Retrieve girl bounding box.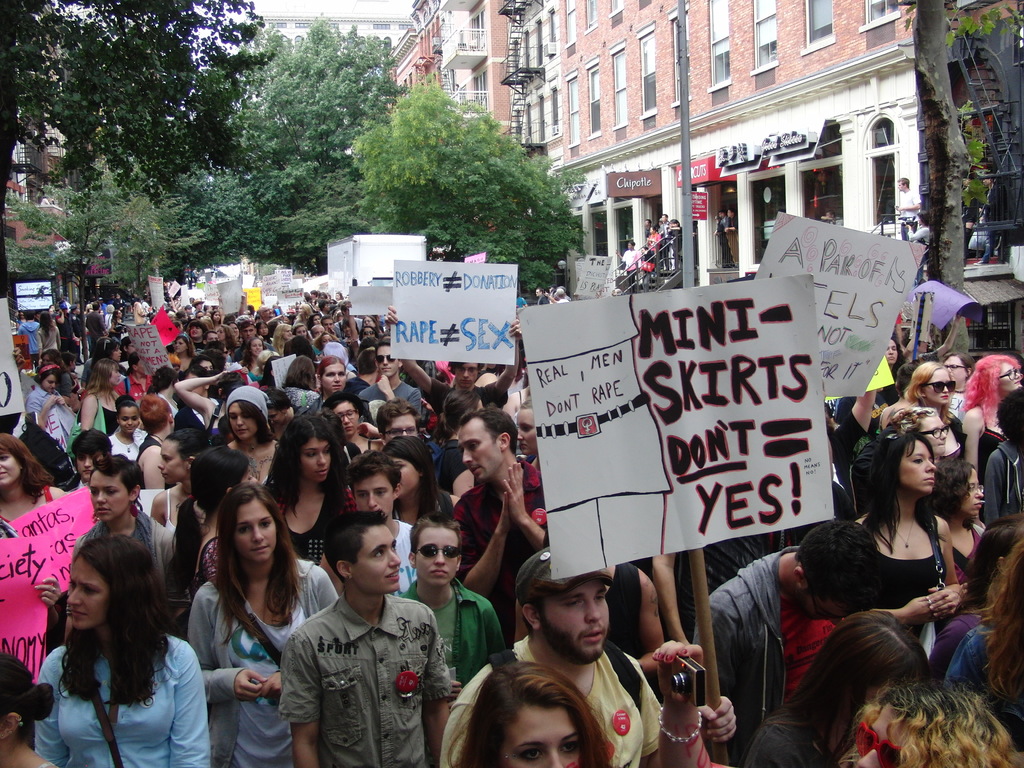
Bounding box: crop(214, 323, 232, 341).
